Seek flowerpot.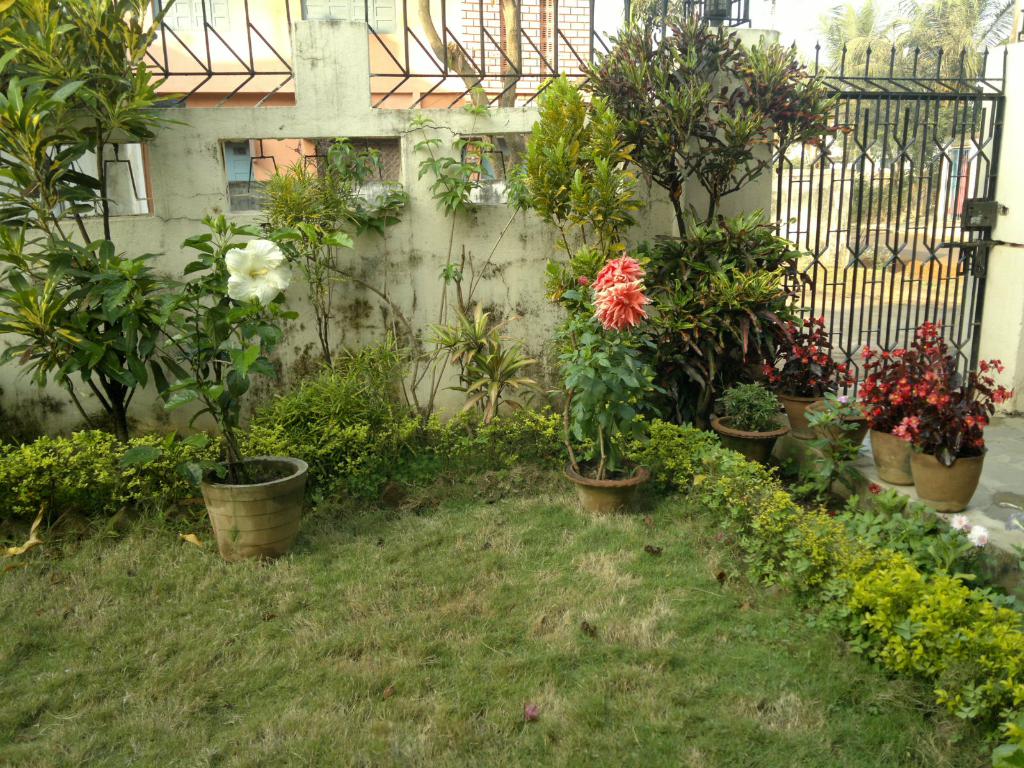
(710, 412, 789, 468).
